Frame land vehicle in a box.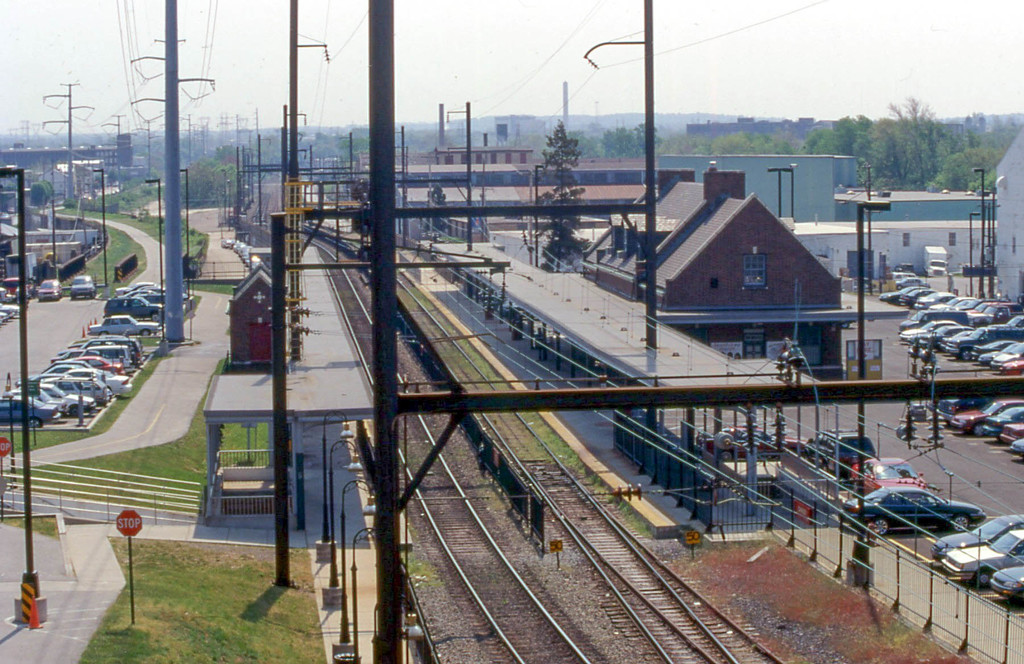
(34,281,63,303).
